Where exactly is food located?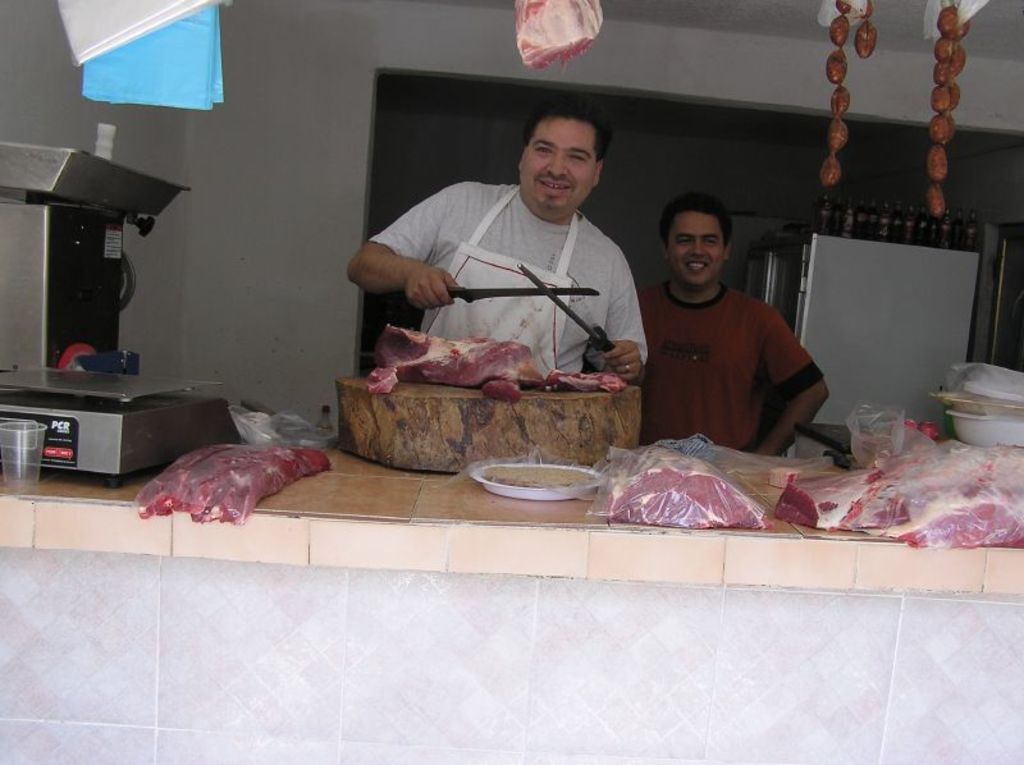
Its bounding box is [x1=133, y1=441, x2=330, y2=526].
